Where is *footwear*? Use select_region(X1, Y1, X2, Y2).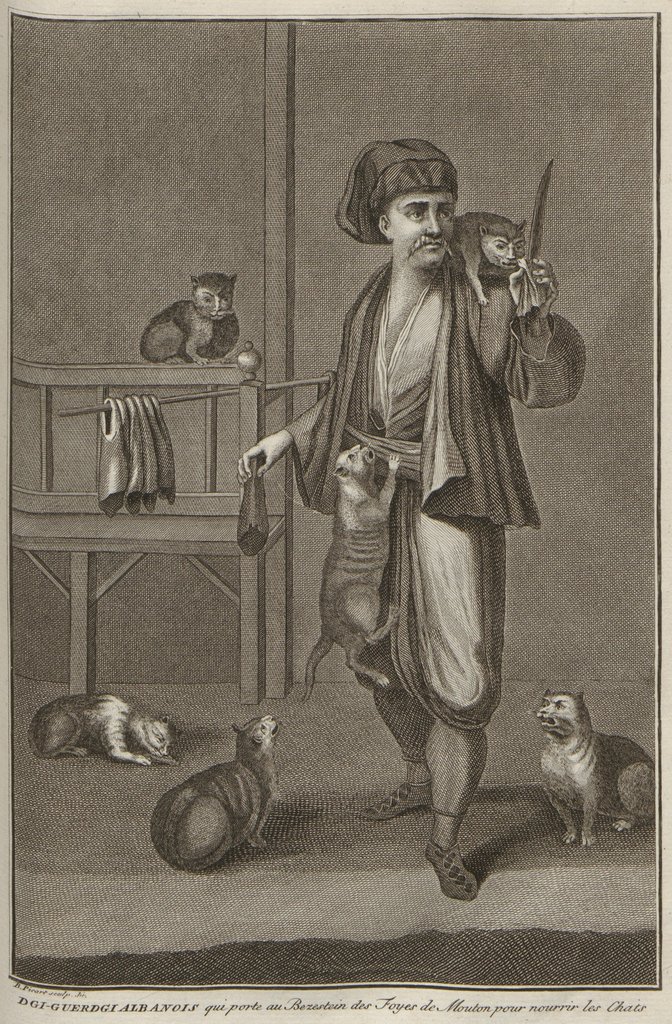
select_region(427, 836, 483, 903).
